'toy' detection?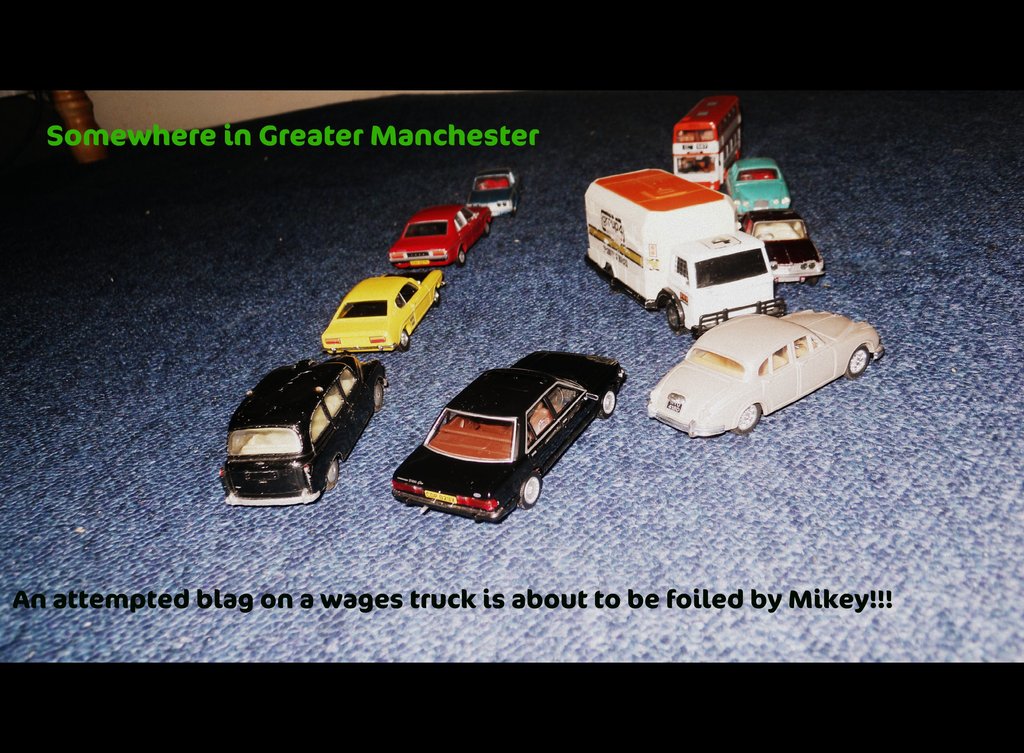
642, 303, 892, 441
